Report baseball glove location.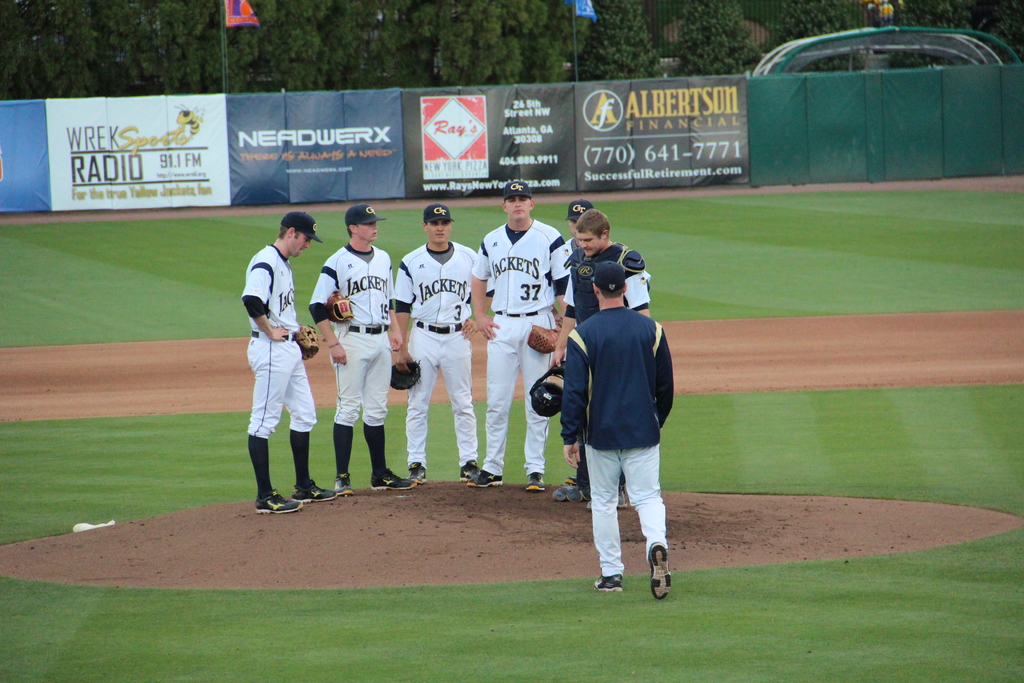
Report: 525 325 556 358.
